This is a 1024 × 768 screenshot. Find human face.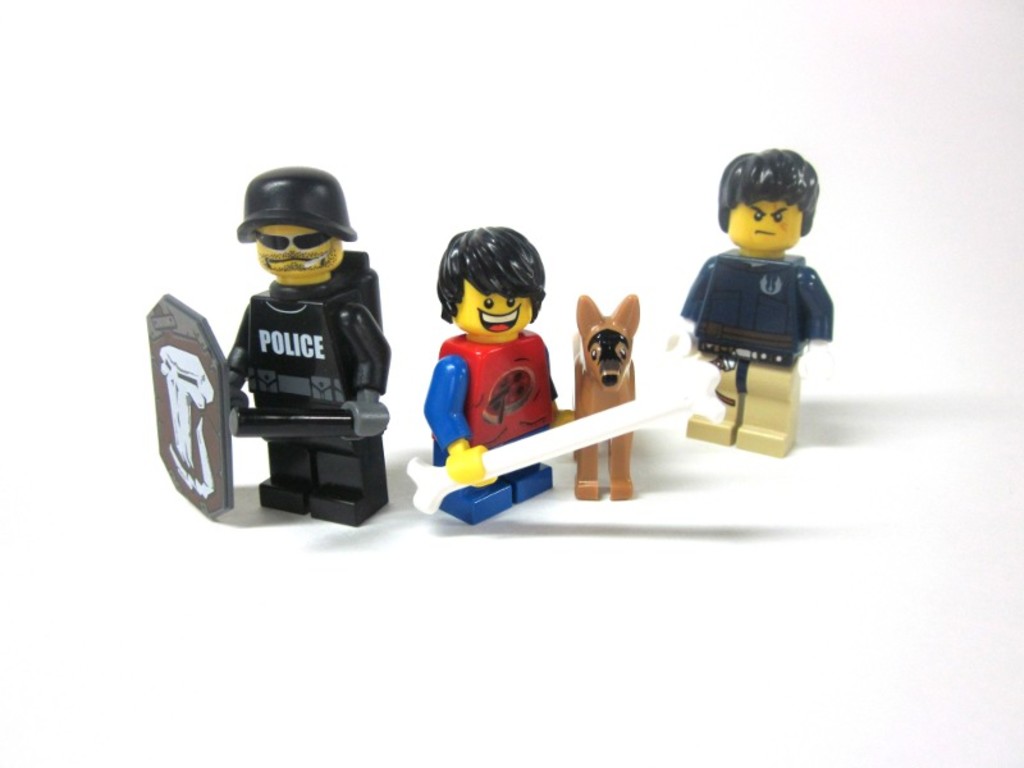
Bounding box: 728 196 797 253.
